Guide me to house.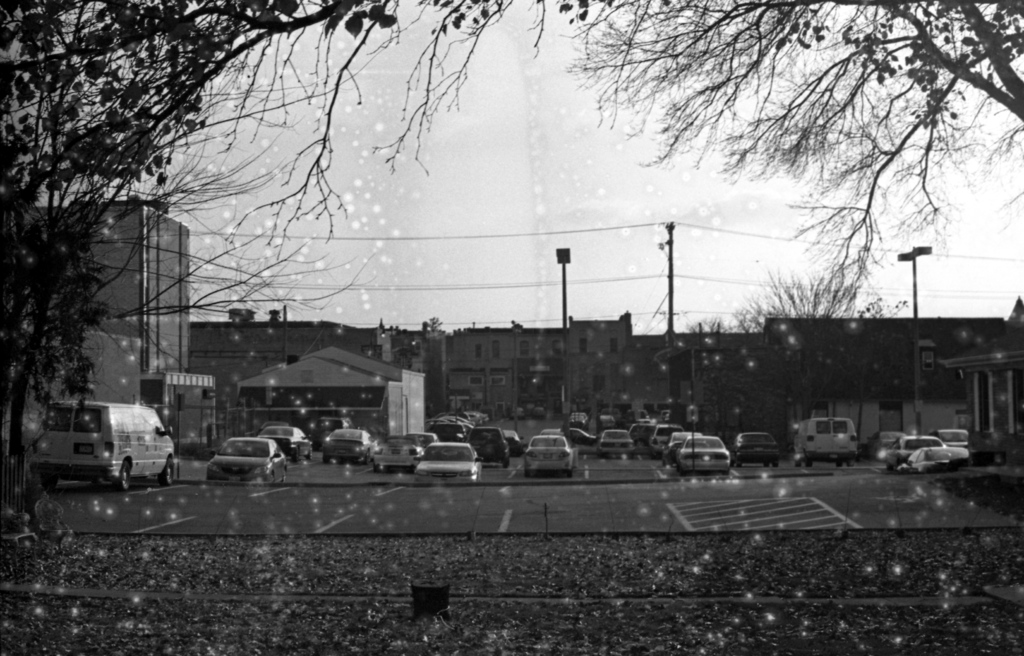
Guidance: box(623, 332, 788, 433).
